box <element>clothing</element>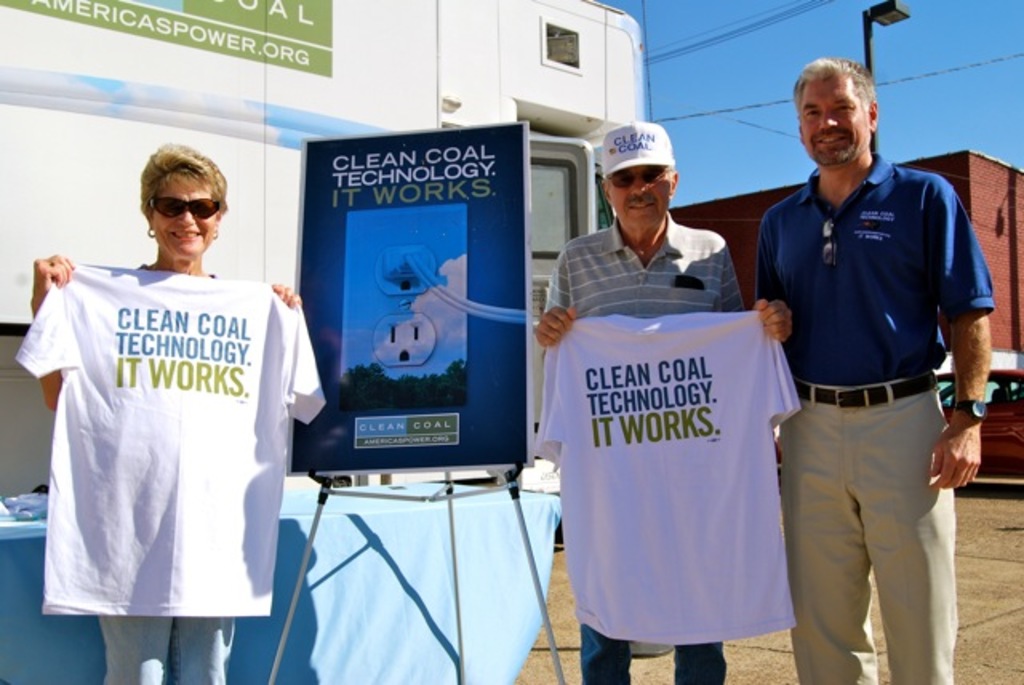
(13, 264, 325, 618)
